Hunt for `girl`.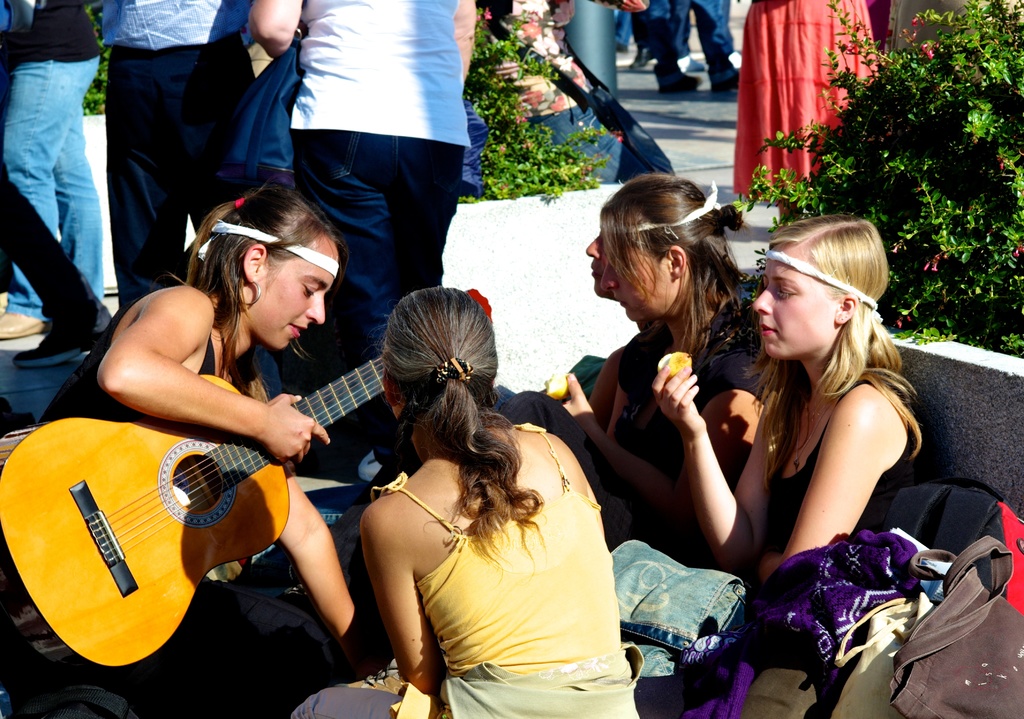
Hunted down at box(655, 214, 934, 718).
